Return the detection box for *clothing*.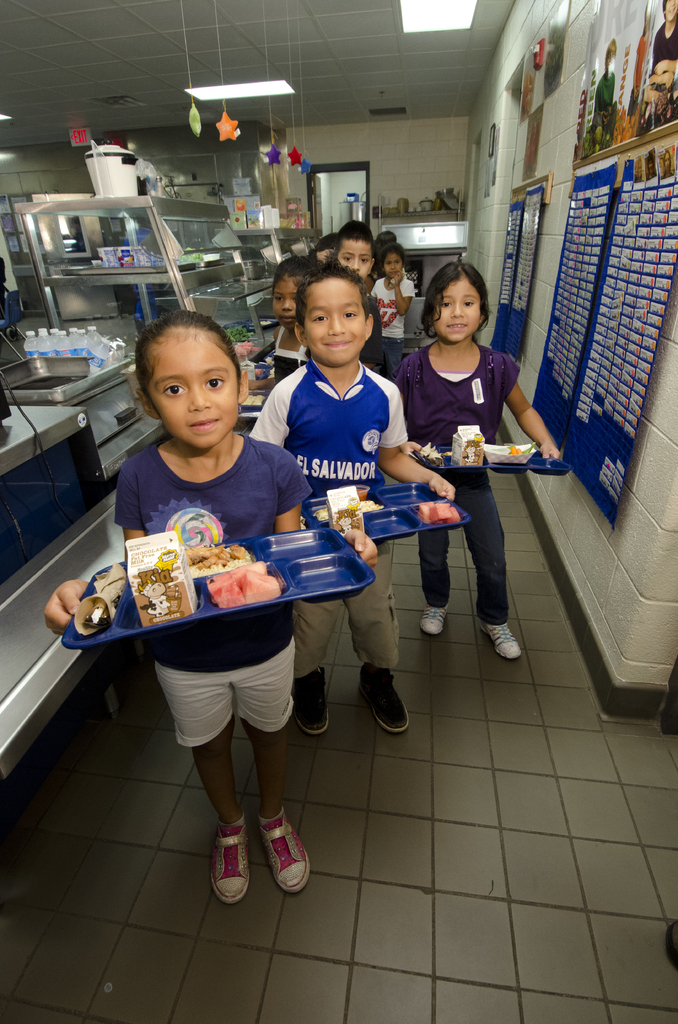
360 269 406 332.
